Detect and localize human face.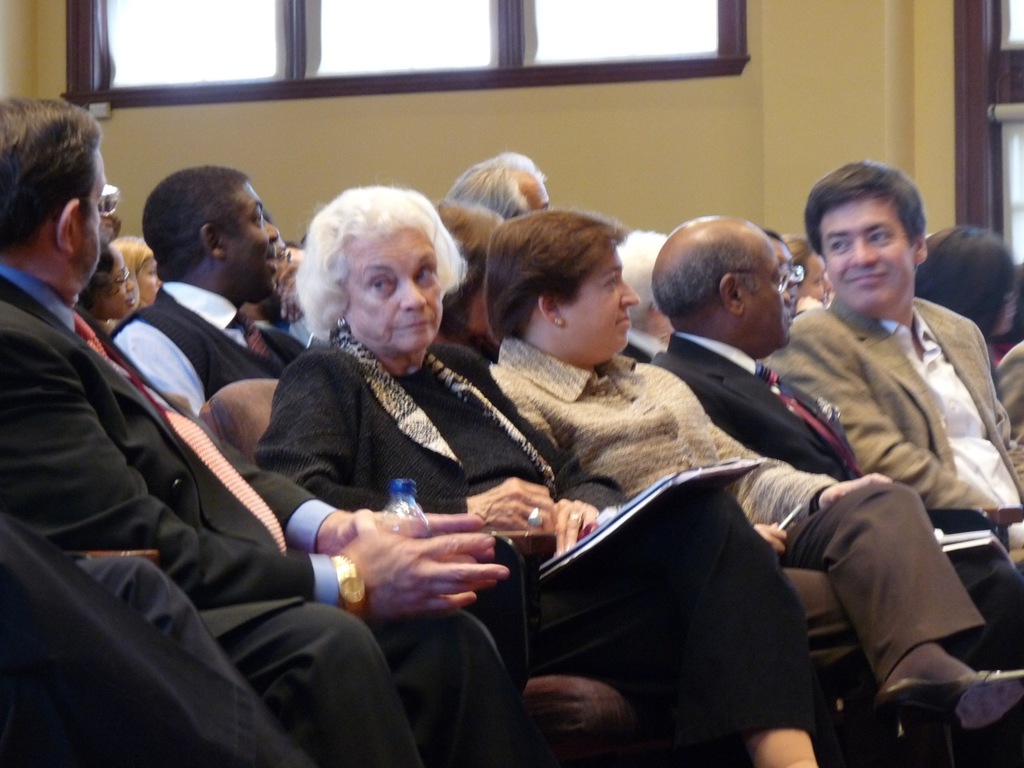
Localized at 137:258:162:298.
